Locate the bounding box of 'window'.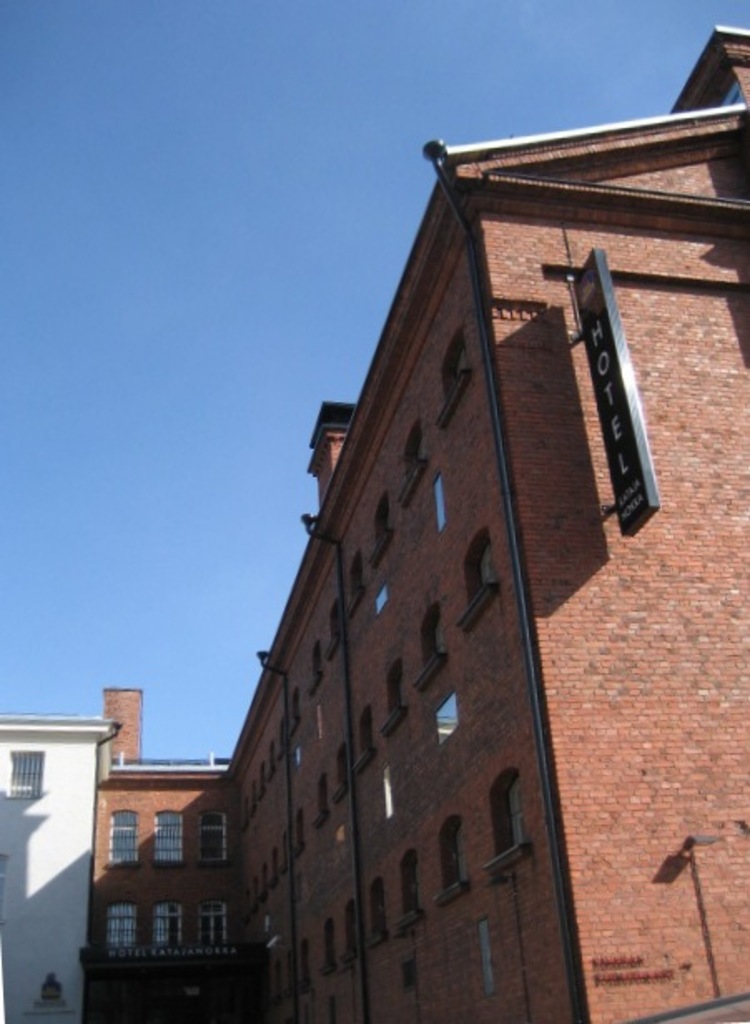
Bounding box: [323,918,339,967].
